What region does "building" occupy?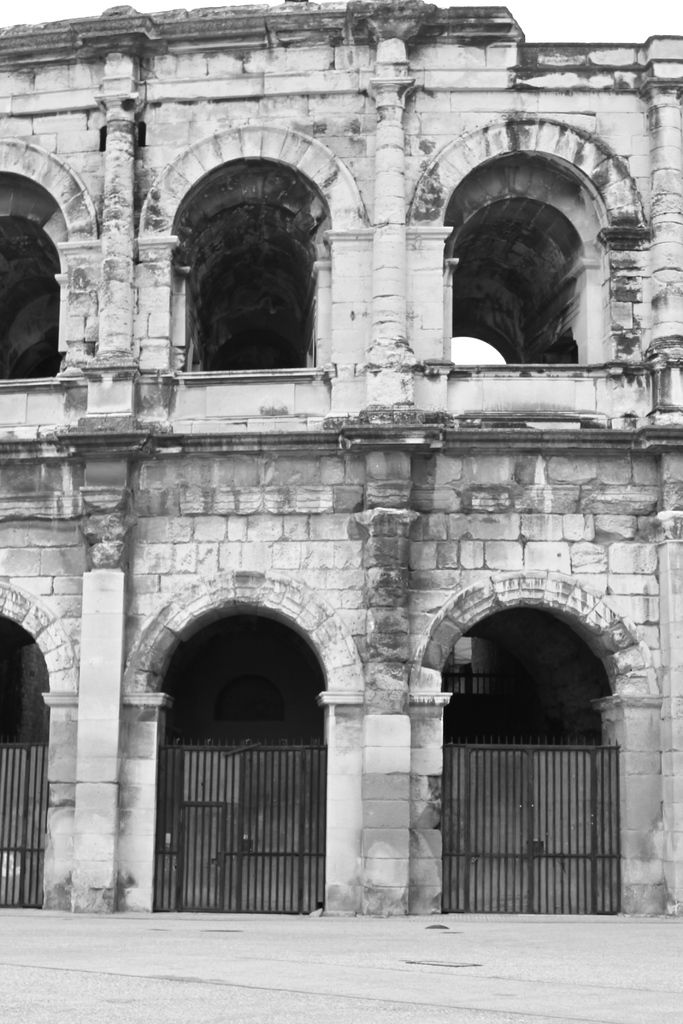
(0,0,682,918).
